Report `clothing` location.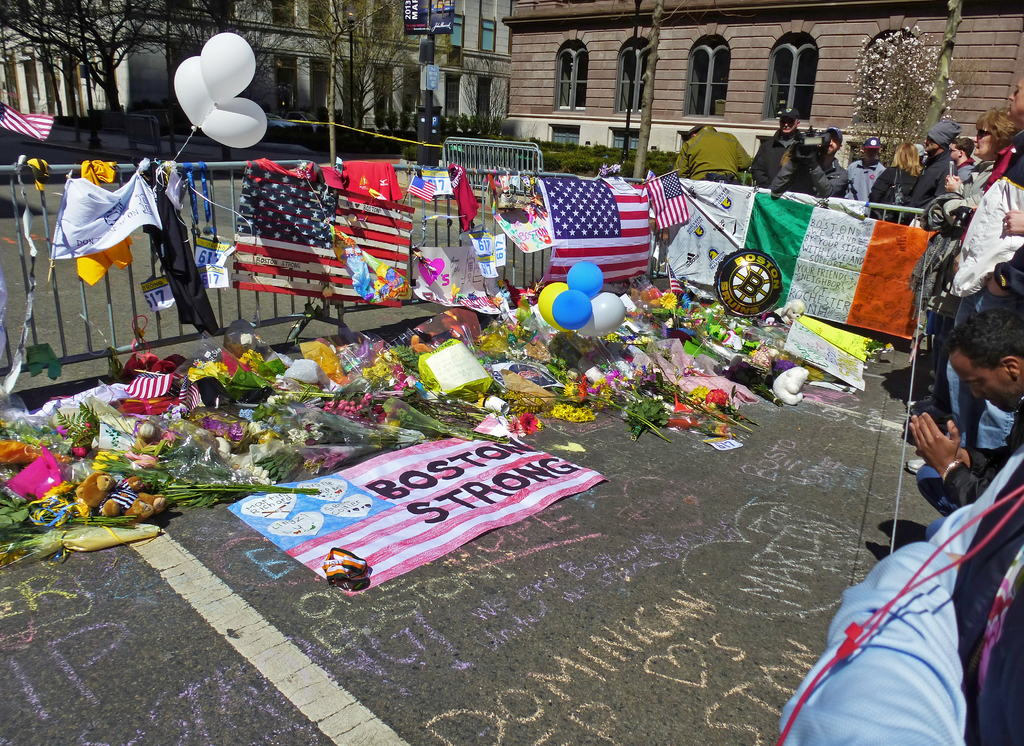
Report: bbox=(938, 405, 1023, 505).
